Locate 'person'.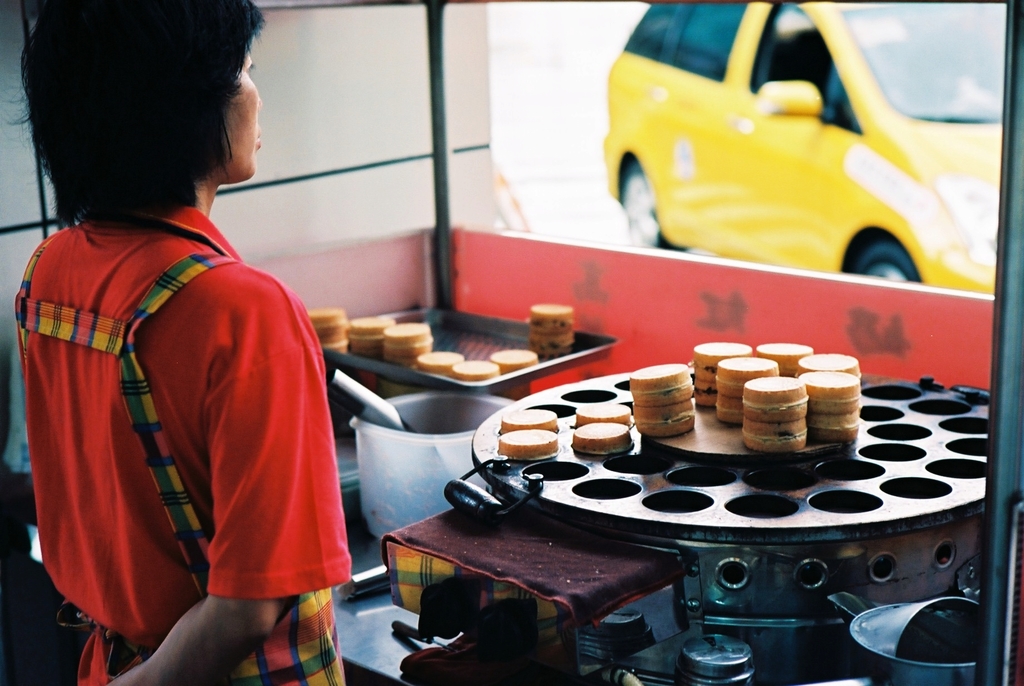
Bounding box: crop(28, 49, 326, 685).
